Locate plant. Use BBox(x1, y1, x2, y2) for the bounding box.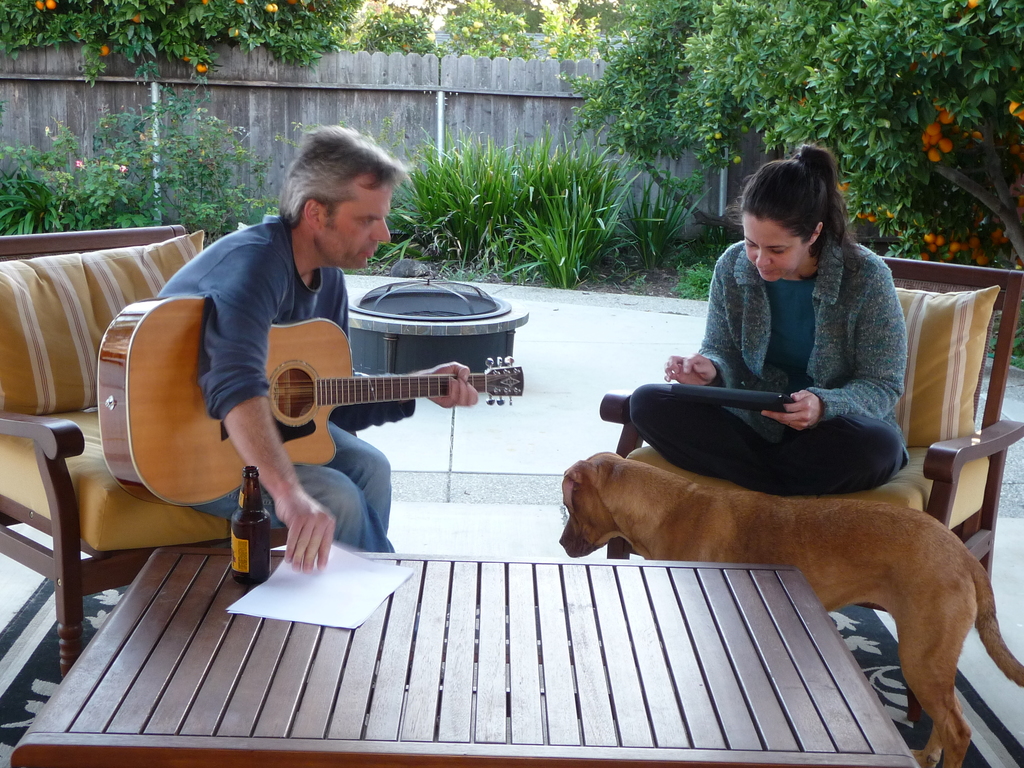
BBox(630, 156, 689, 294).
